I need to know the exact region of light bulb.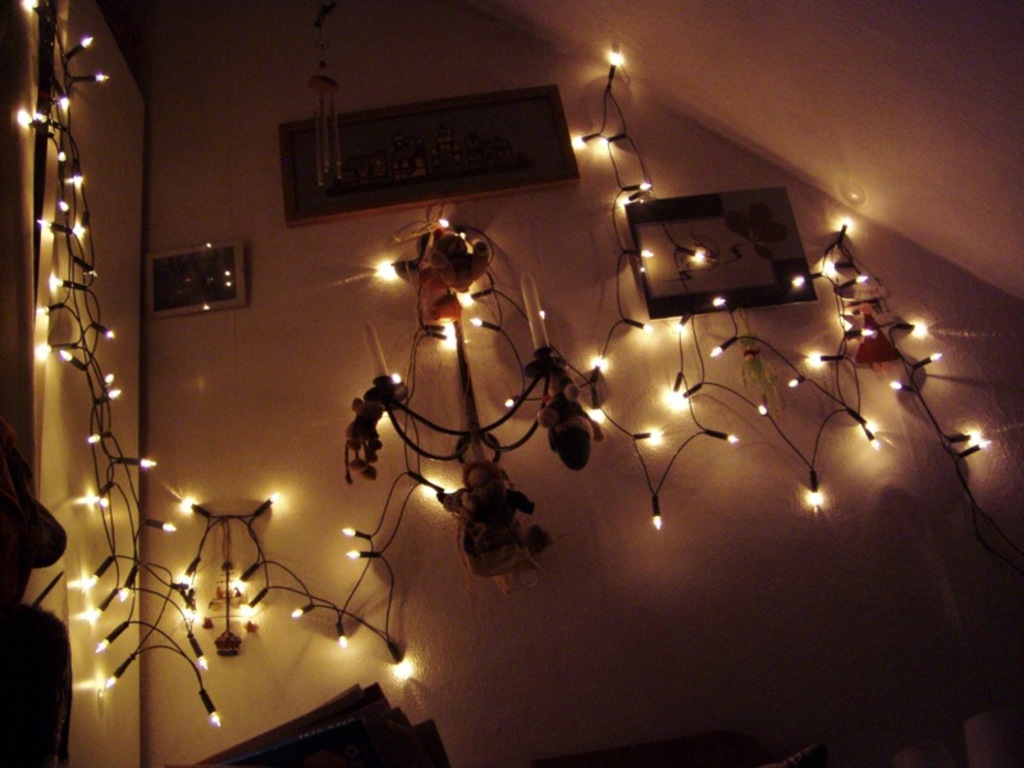
Region: (806, 471, 822, 509).
